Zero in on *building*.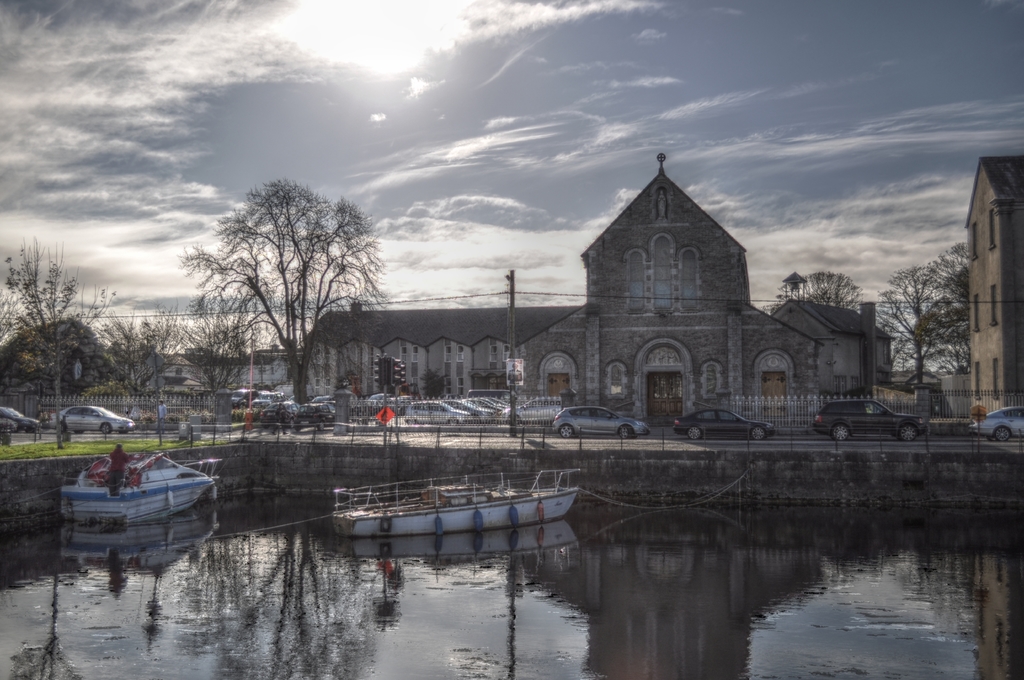
Zeroed in: (x1=965, y1=157, x2=1023, y2=418).
